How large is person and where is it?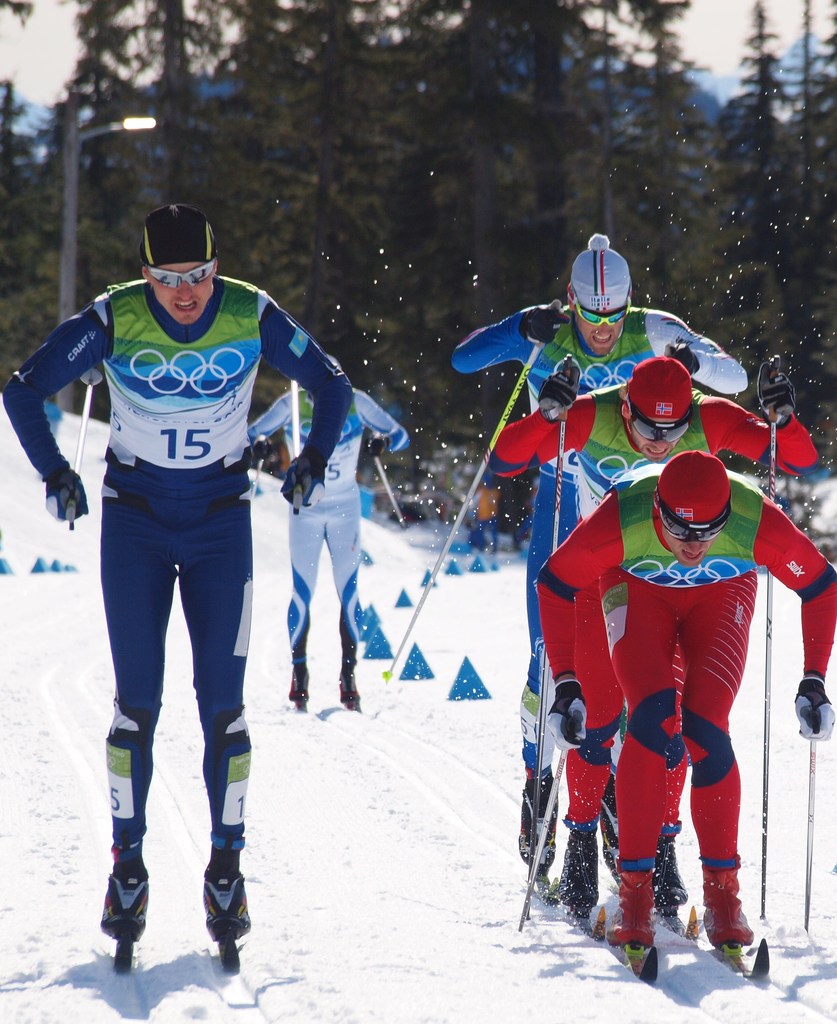
Bounding box: x1=0, y1=204, x2=356, y2=972.
